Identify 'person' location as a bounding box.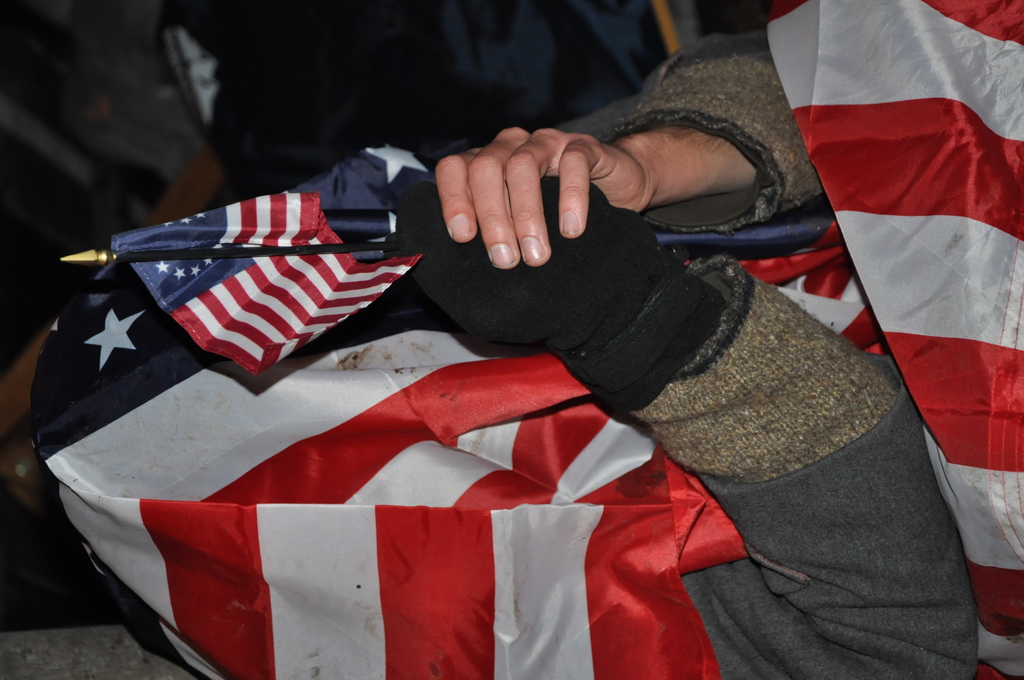
locate(39, 29, 982, 673).
